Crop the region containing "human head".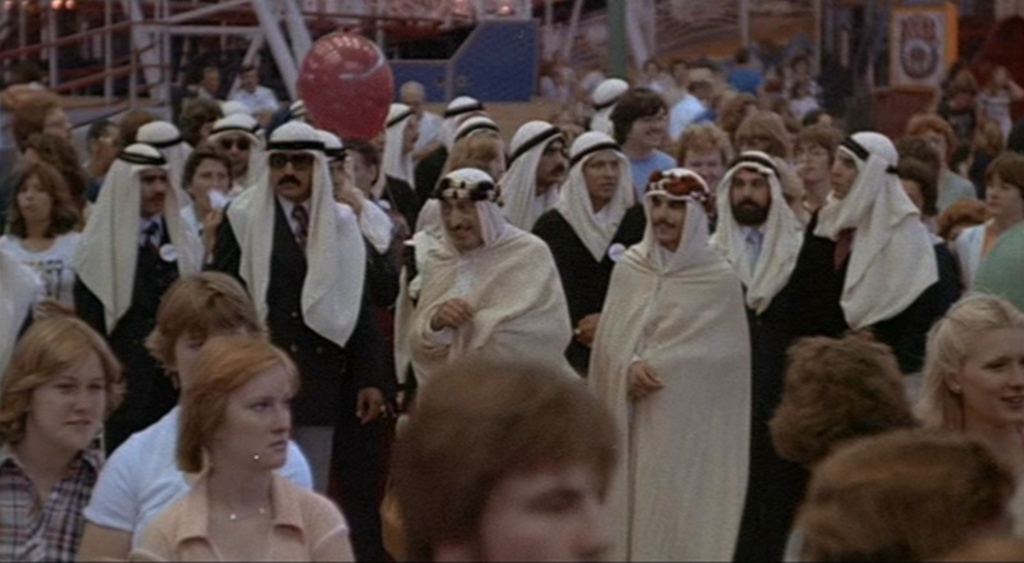
Crop region: crop(447, 119, 495, 136).
